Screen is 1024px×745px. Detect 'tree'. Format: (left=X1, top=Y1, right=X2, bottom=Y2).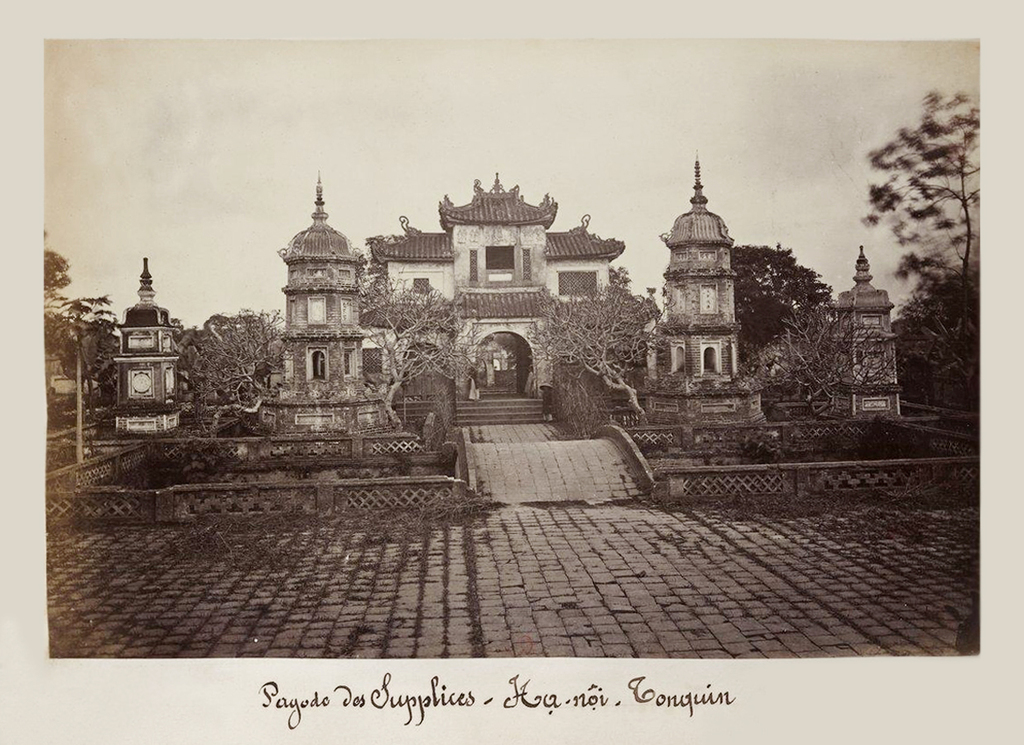
(left=742, top=296, right=896, bottom=416).
